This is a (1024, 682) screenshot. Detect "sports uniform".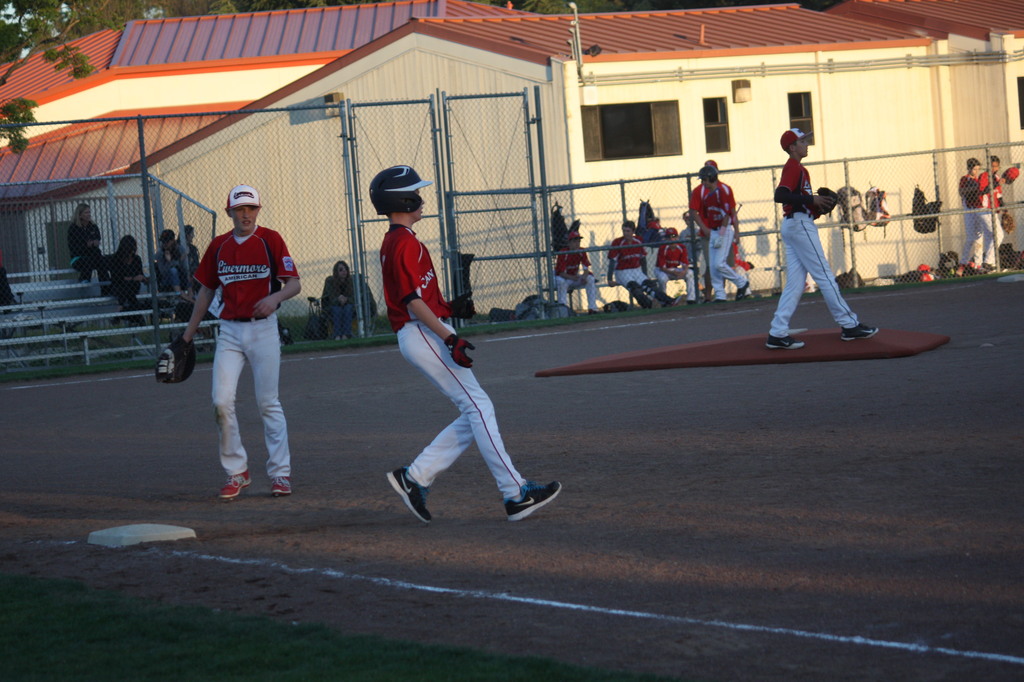
{"x1": 608, "y1": 241, "x2": 681, "y2": 302}.
